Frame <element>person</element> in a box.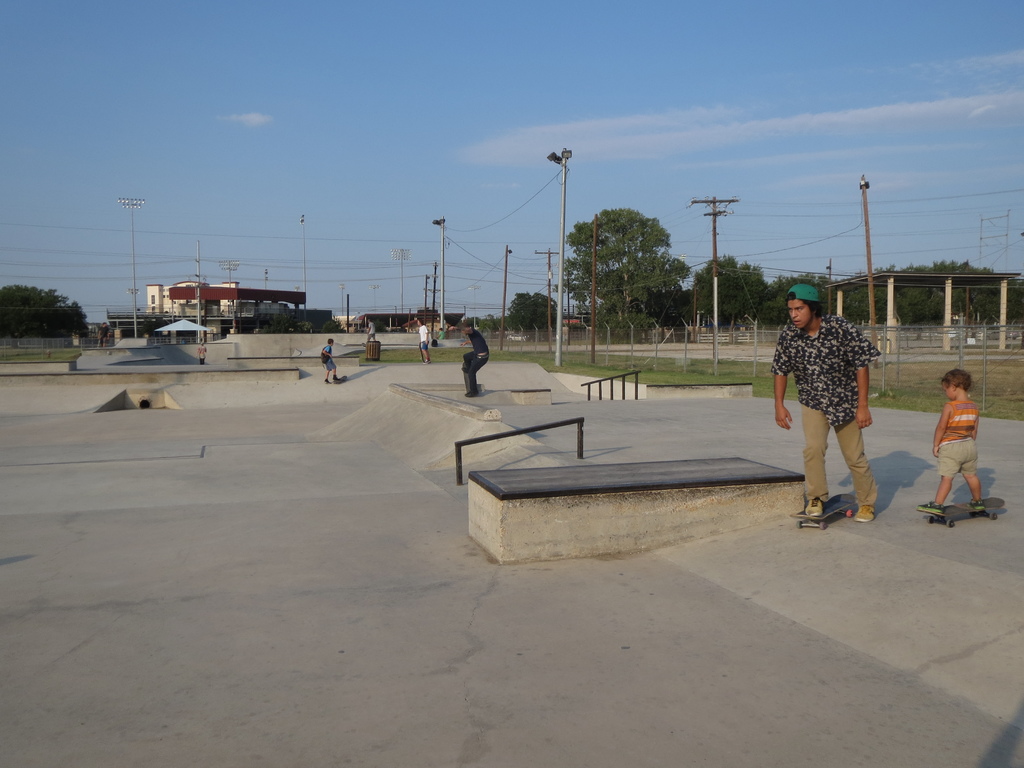
x1=436, y1=326, x2=445, y2=340.
